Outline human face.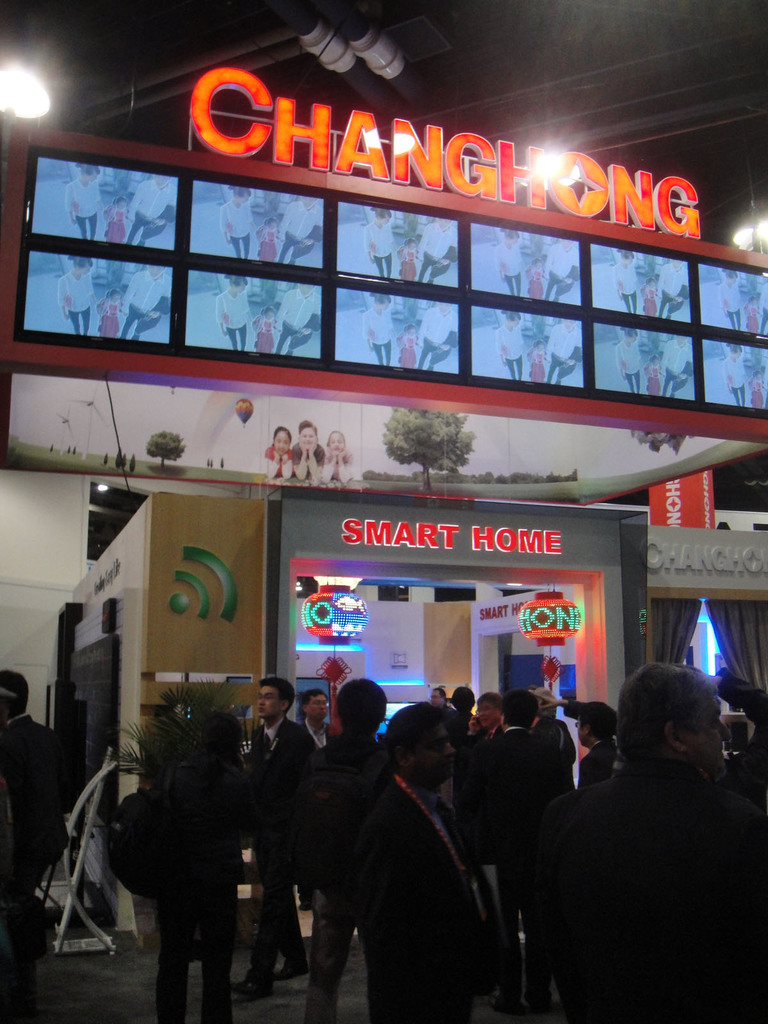
Outline: bbox=(382, 214, 390, 227).
